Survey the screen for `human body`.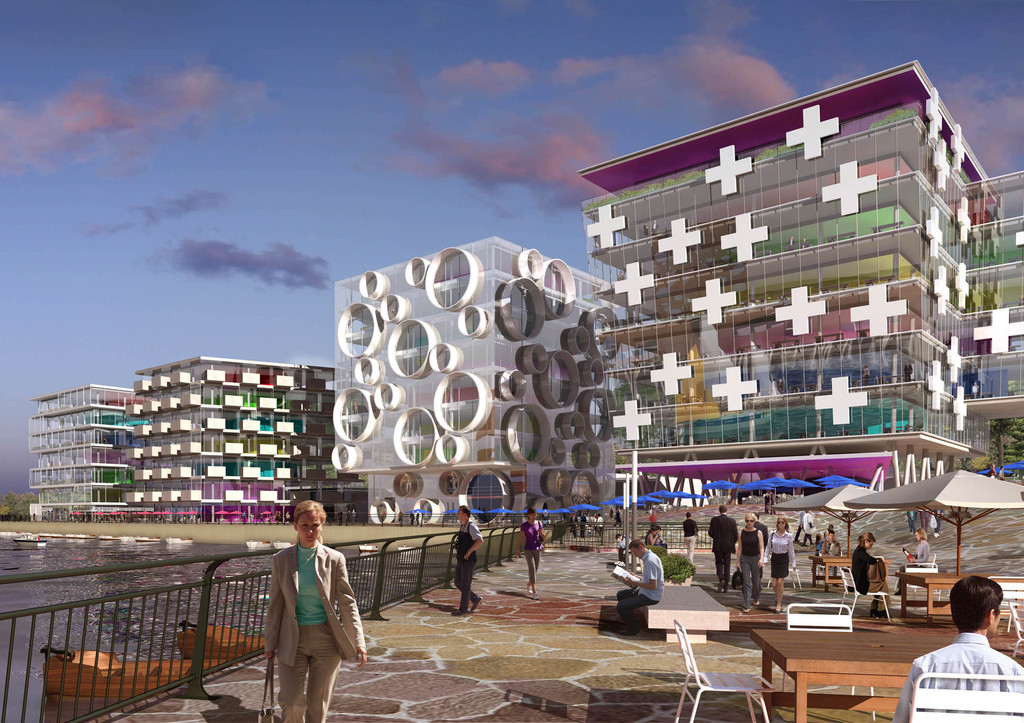
Survey found: locate(617, 549, 666, 644).
